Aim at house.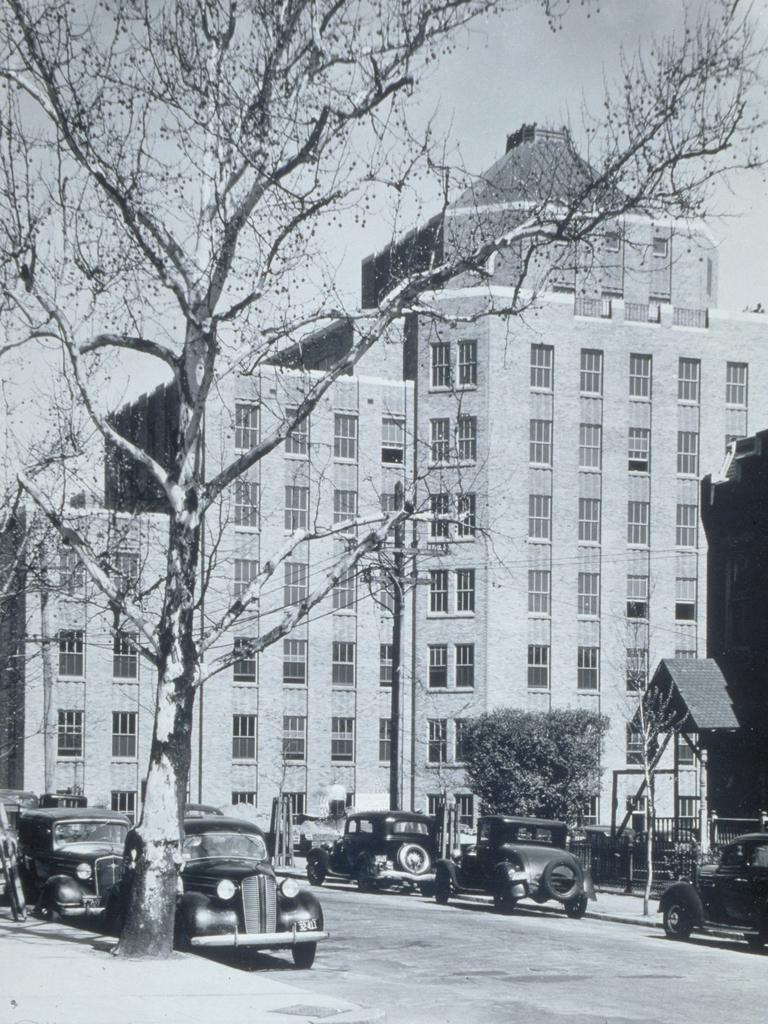
Aimed at <box>269,311,415,397</box>.
